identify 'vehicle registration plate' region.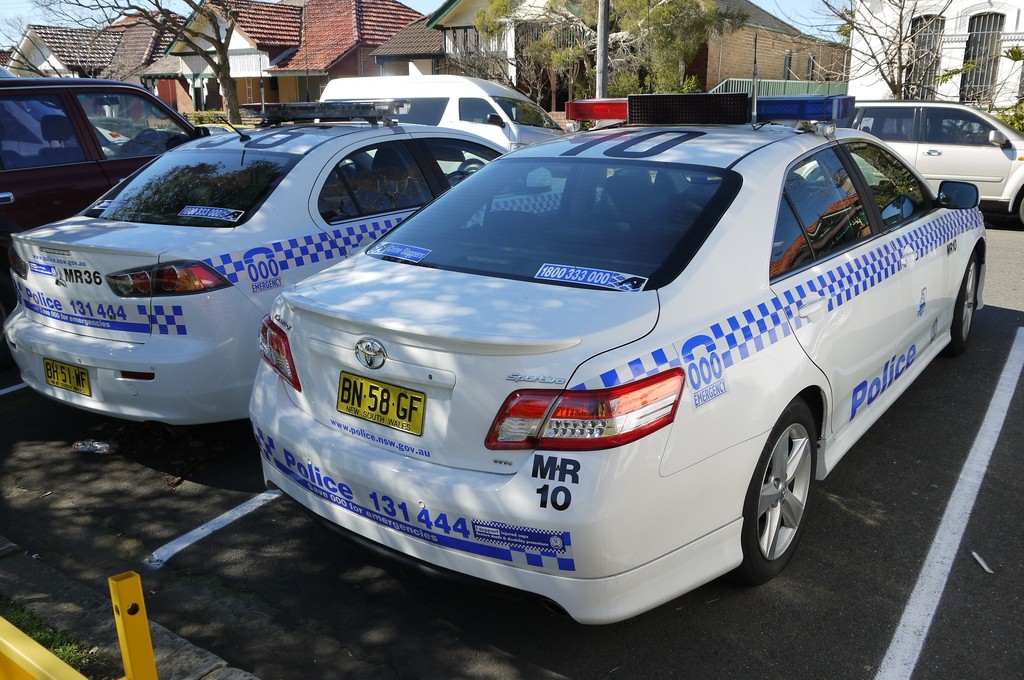
Region: <bbox>336, 370, 424, 434</bbox>.
